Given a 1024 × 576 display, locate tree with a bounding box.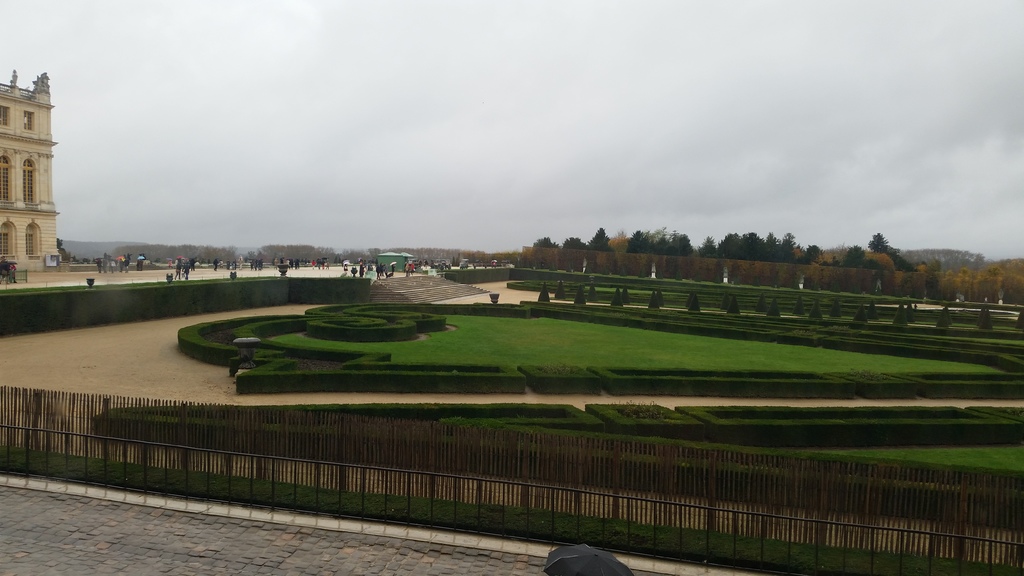
Located: (716,235,741,262).
